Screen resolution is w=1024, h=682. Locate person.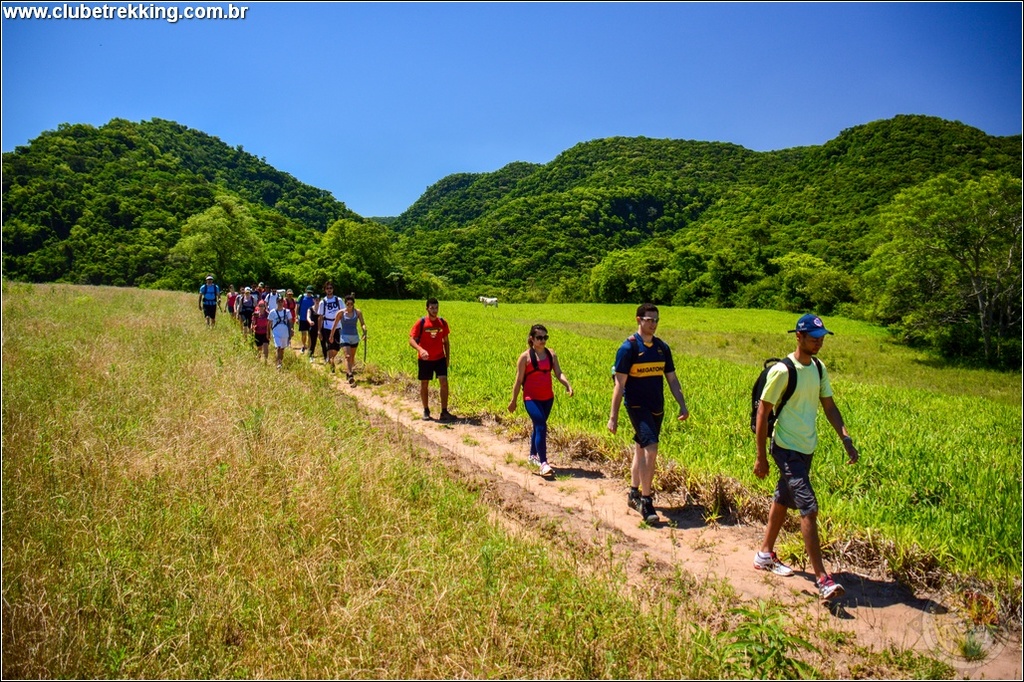
detection(192, 278, 223, 329).
